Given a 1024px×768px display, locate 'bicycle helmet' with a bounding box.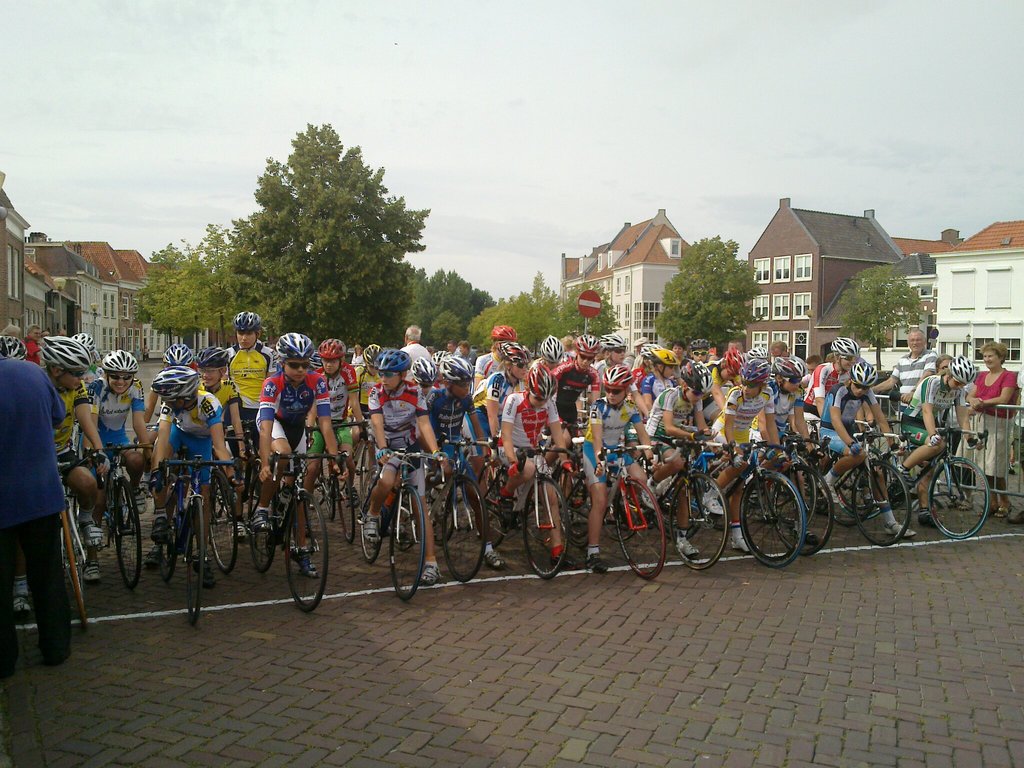
Located: <box>689,336,710,348</box>.
